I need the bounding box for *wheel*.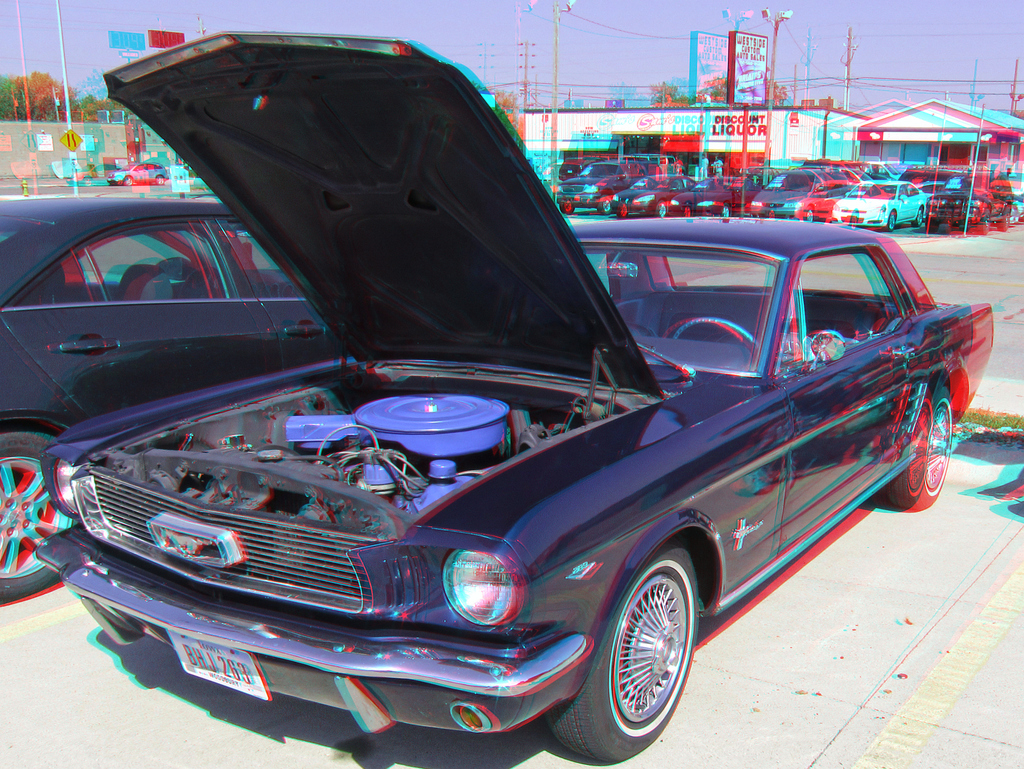
Here it is: 0 423 79 598.
